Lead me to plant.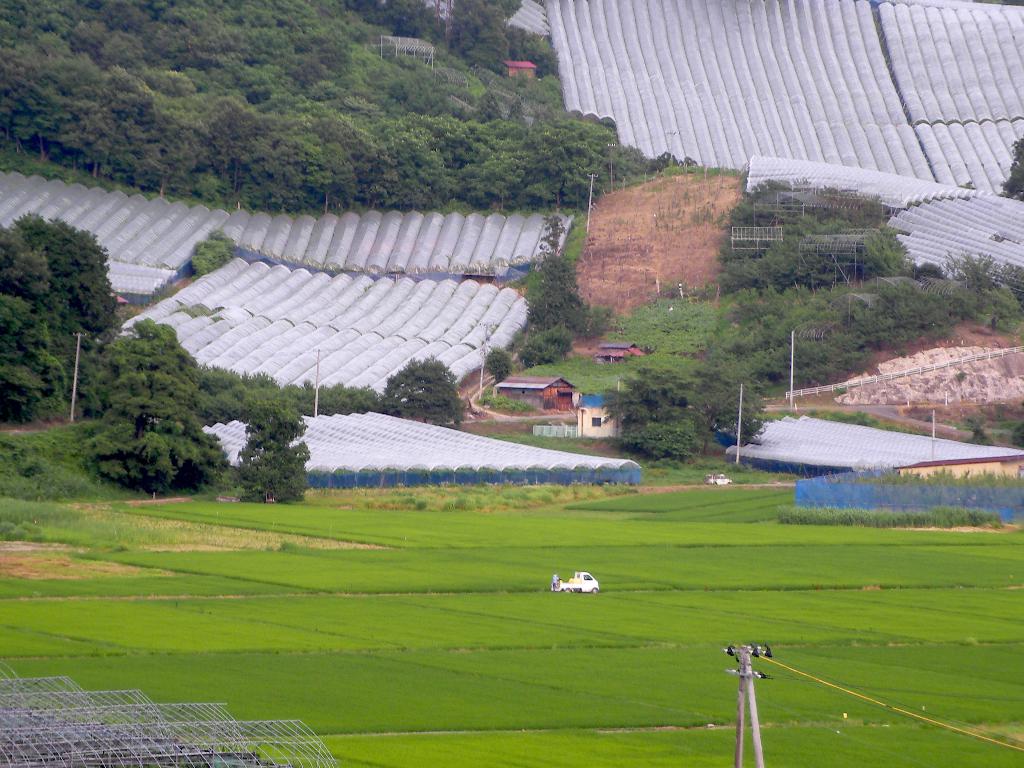
Lead to [x1=489, y1=435, x2=604, y2=456].
